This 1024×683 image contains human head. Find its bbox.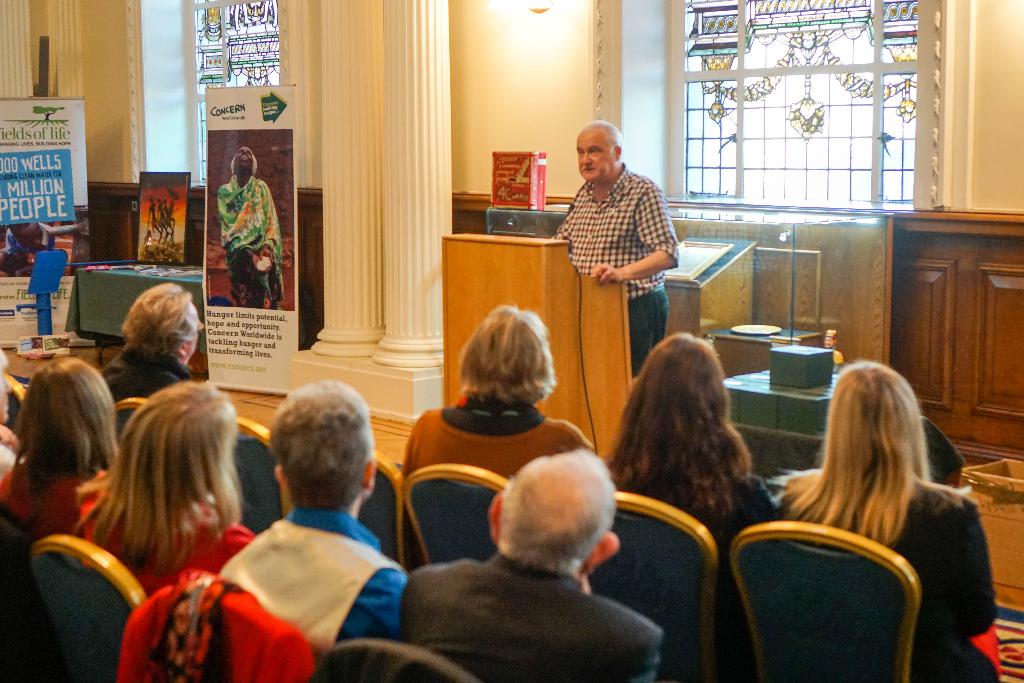
region(8, 224, 45, 252).
